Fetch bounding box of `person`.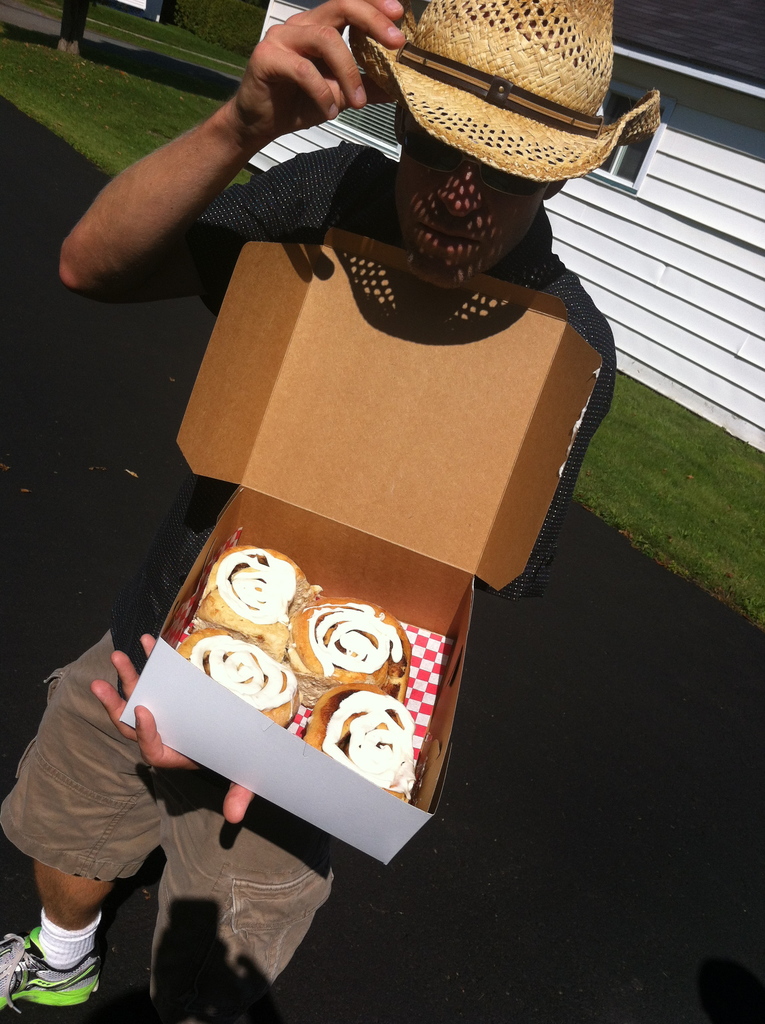
Bbox: <box>111,0,620,882</box>.
